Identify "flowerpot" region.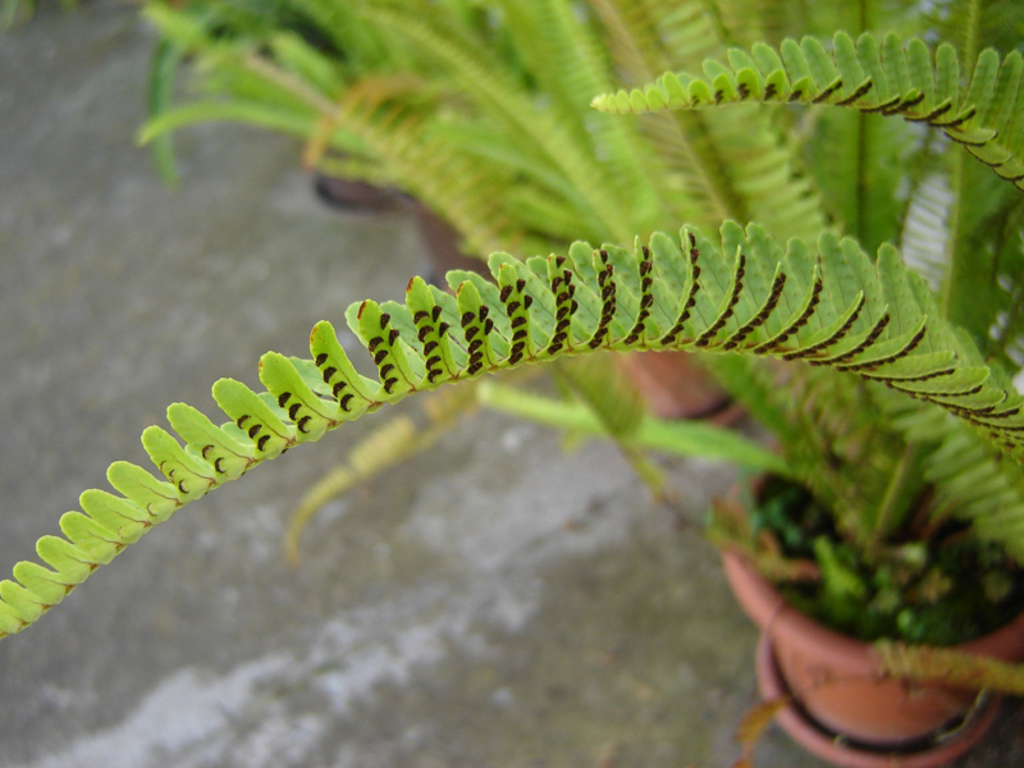
Region: rect(707, 376, 1018, 767).
